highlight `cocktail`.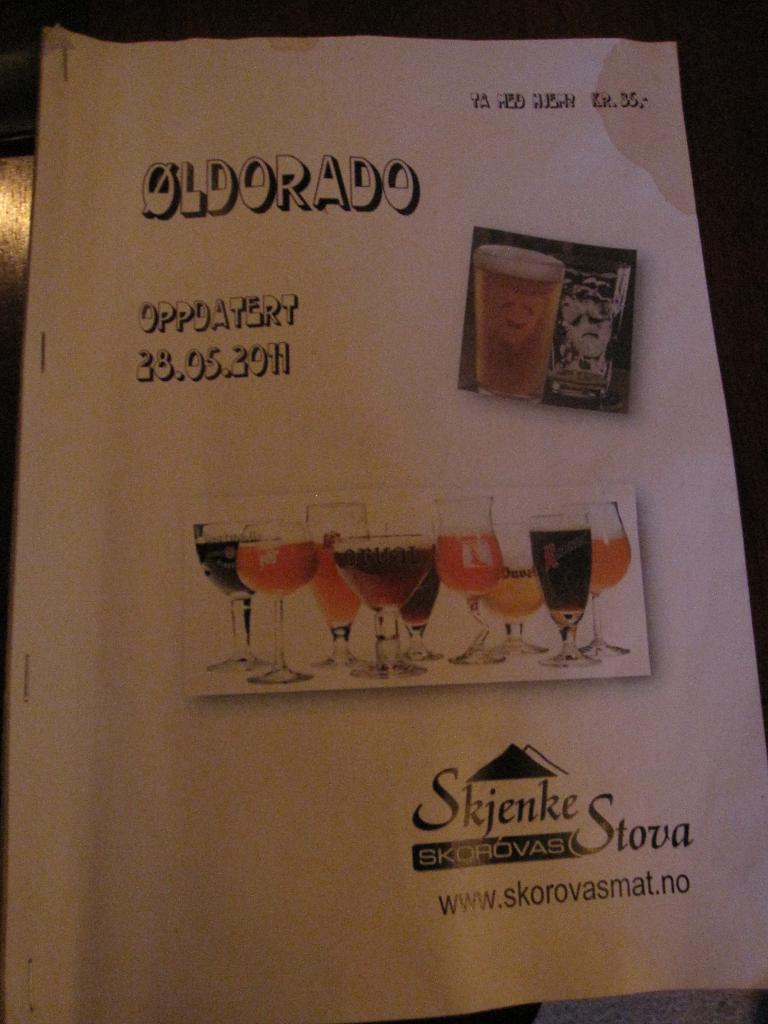
Highlighted region: Rect(334, 517, 431, 682).
